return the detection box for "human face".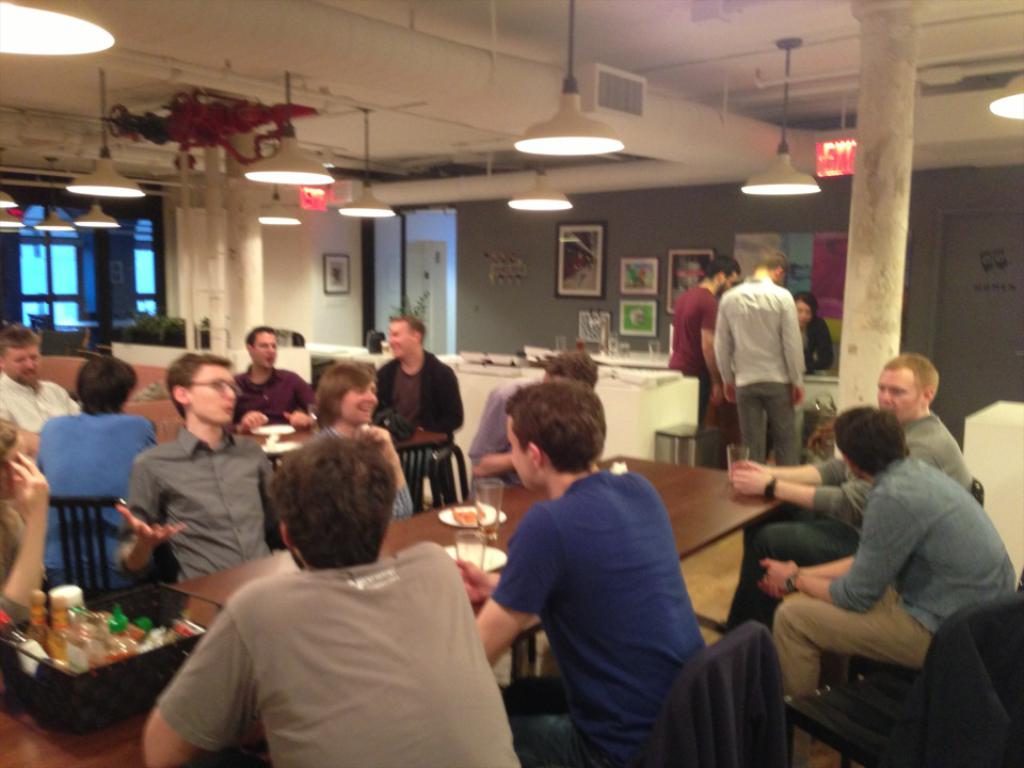
bbox=[869, 371, 938, 414].
